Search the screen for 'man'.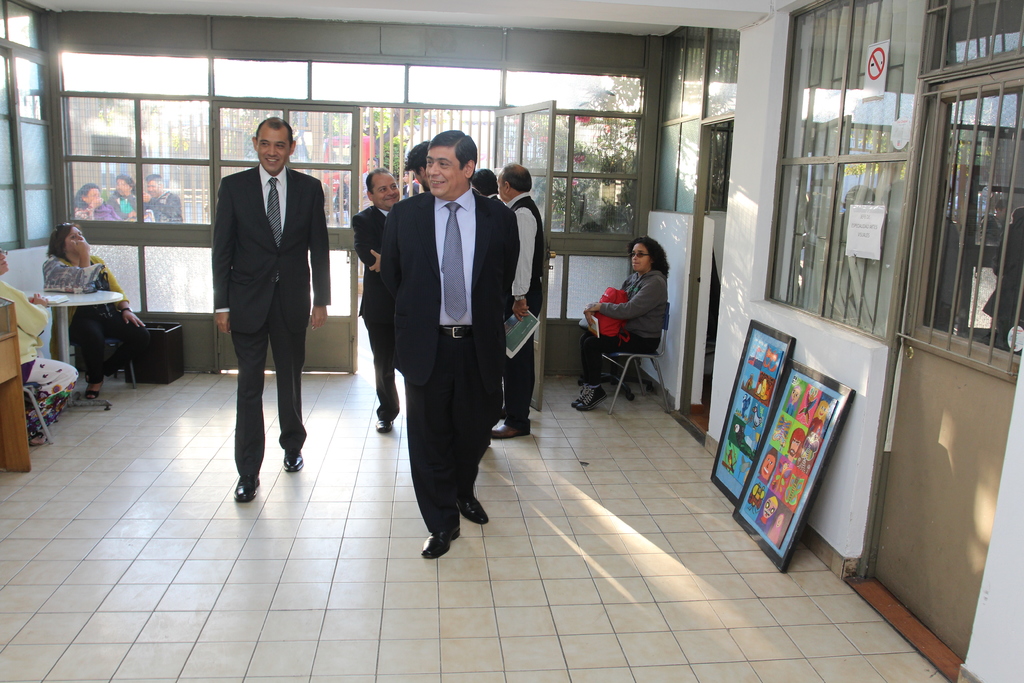
Found at locate(379, 126, 519, 556).
